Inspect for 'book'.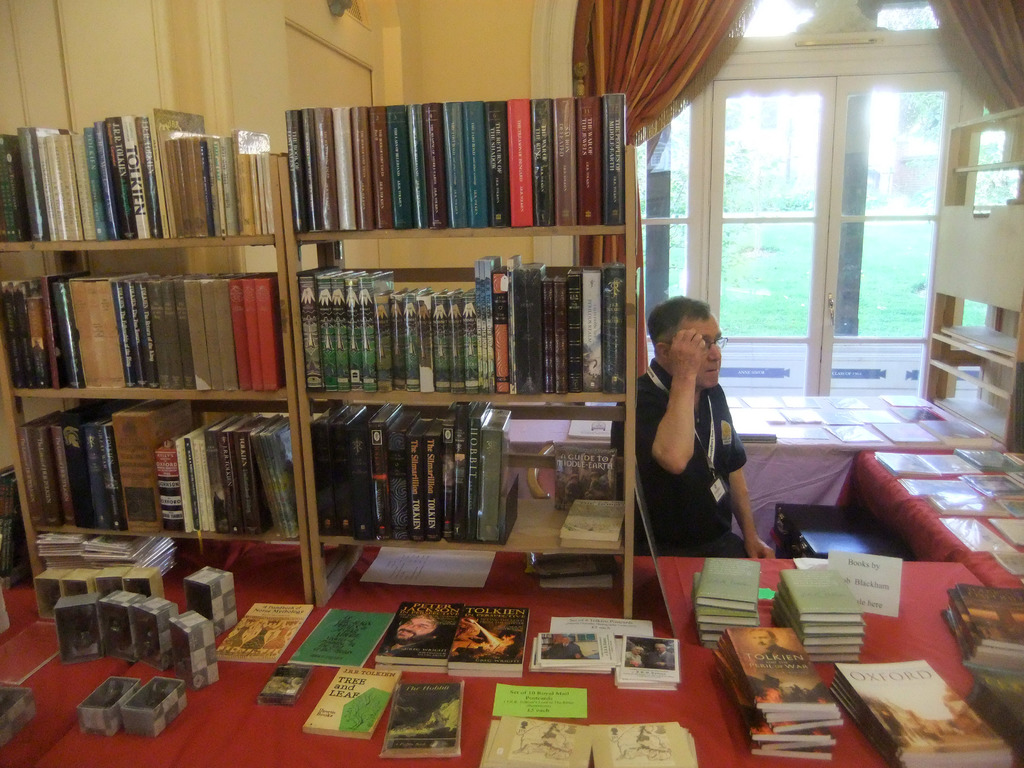
Inspection: box=[523, 550, 625, 572].
